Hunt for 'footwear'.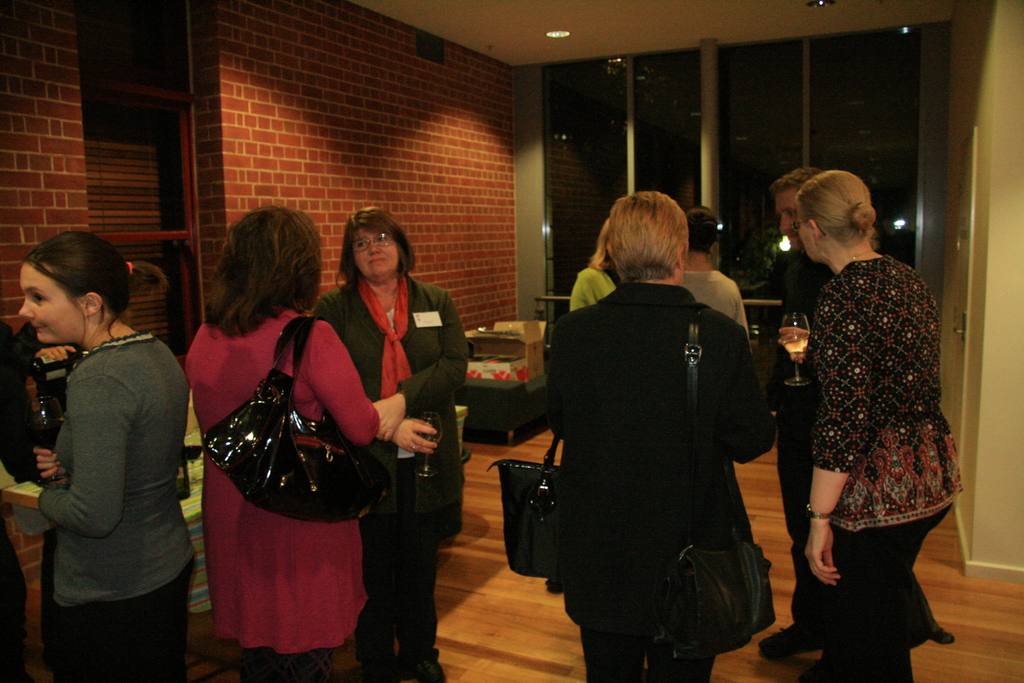
Hunted down at 761 627 819 650.
